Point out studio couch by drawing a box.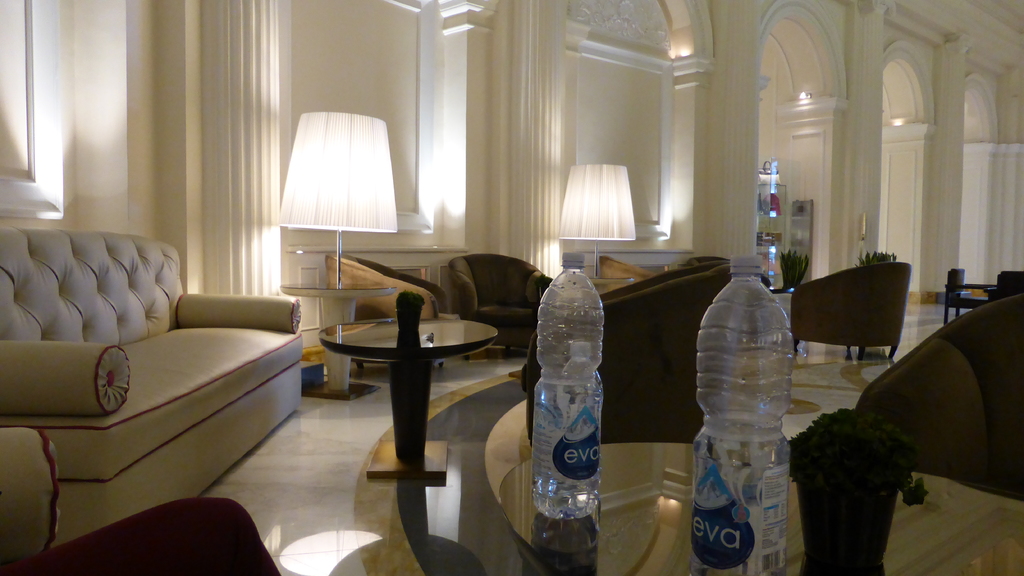
<region>787, 292, 1023, 575</region>.
